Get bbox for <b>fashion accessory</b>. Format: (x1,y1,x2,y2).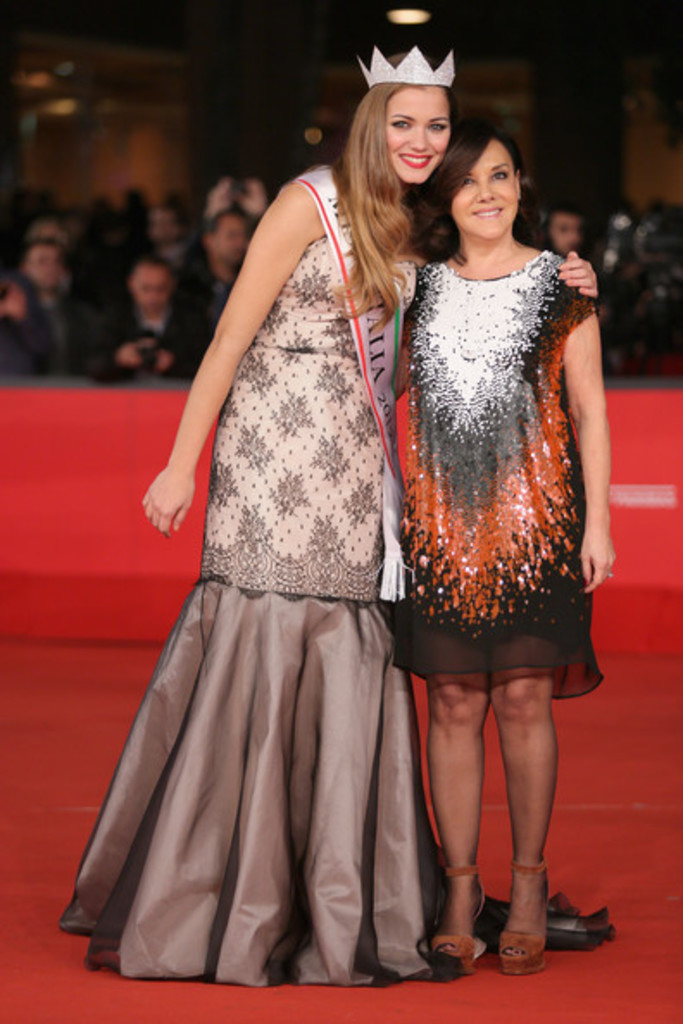
(490,859,550,972).
